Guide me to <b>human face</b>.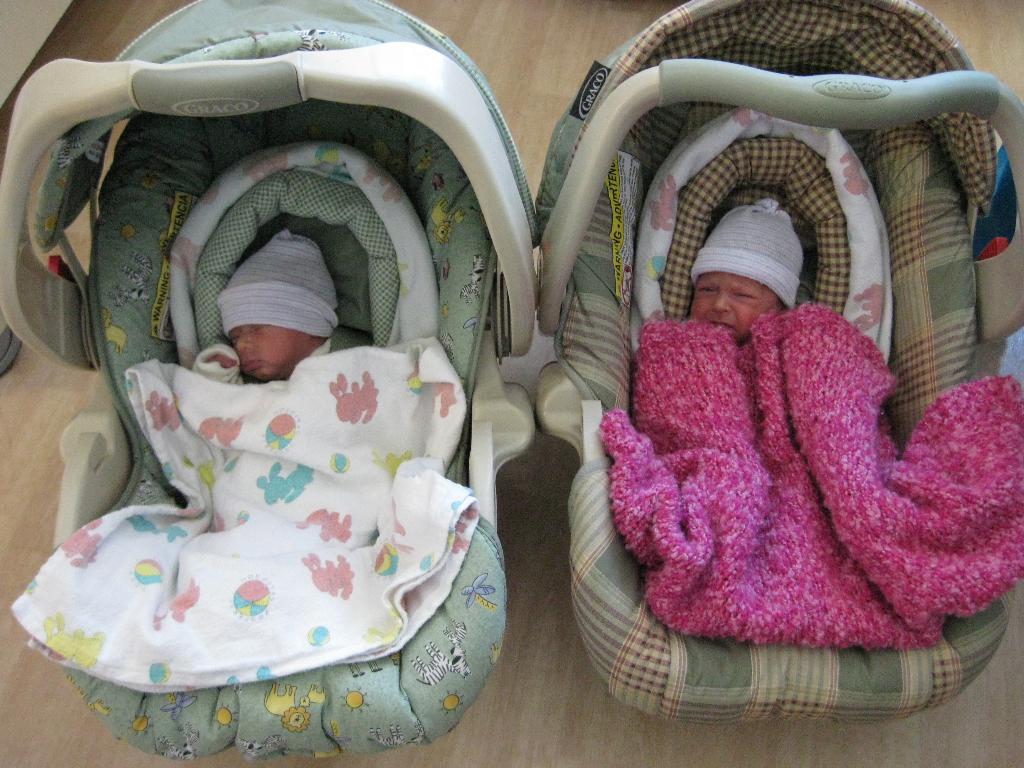
Guidance: (228, 322, 309, 374).
